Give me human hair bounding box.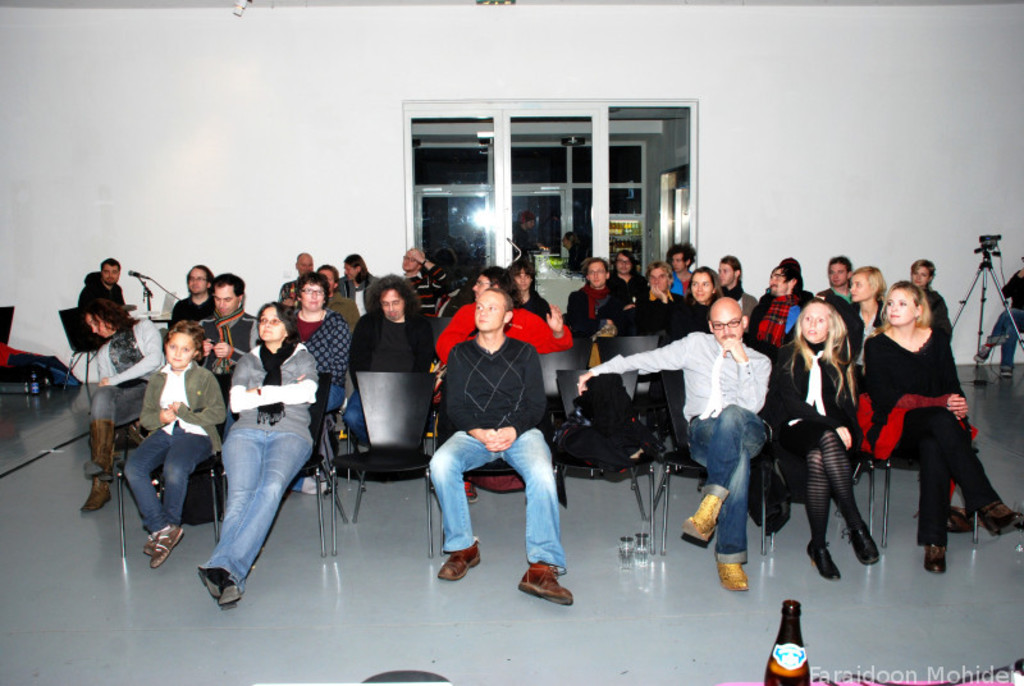
[854, 265, 887, 306].
